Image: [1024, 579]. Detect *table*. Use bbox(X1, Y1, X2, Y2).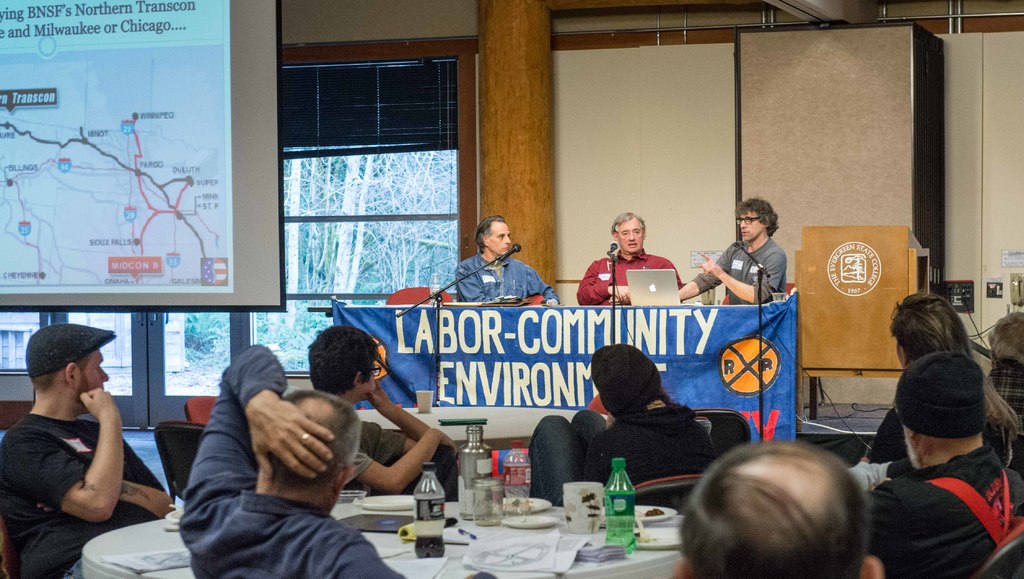
bbox(78, 480, 695, 578).
